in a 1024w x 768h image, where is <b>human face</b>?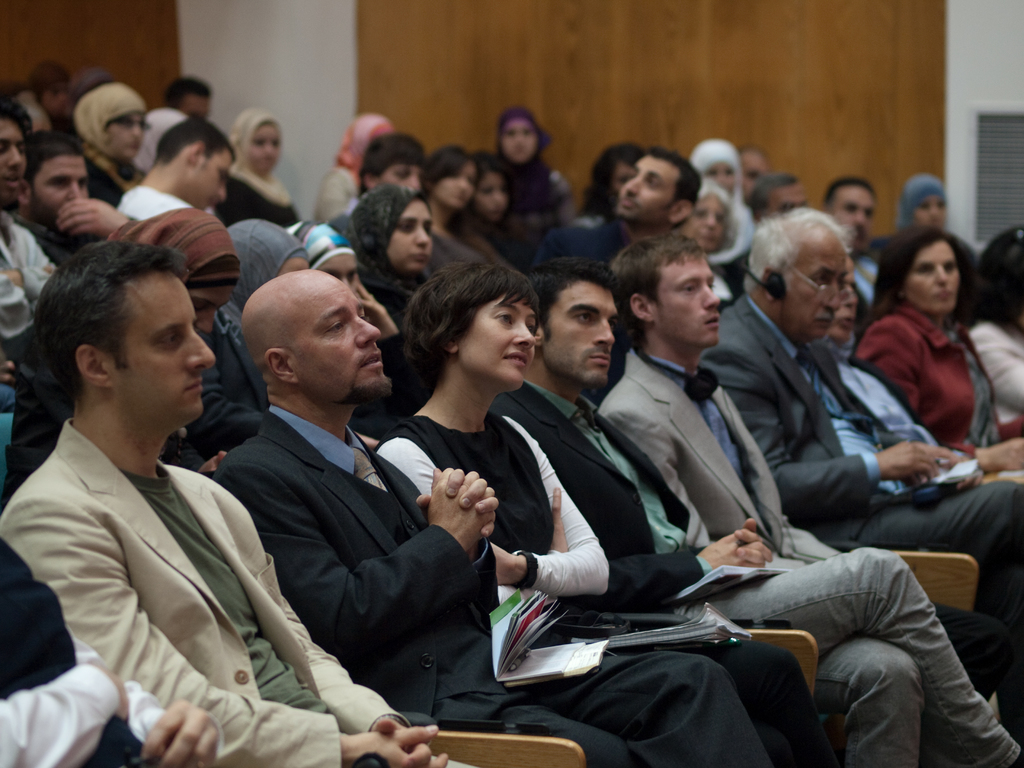
left=657, top=253, right=723, bottom=344.
